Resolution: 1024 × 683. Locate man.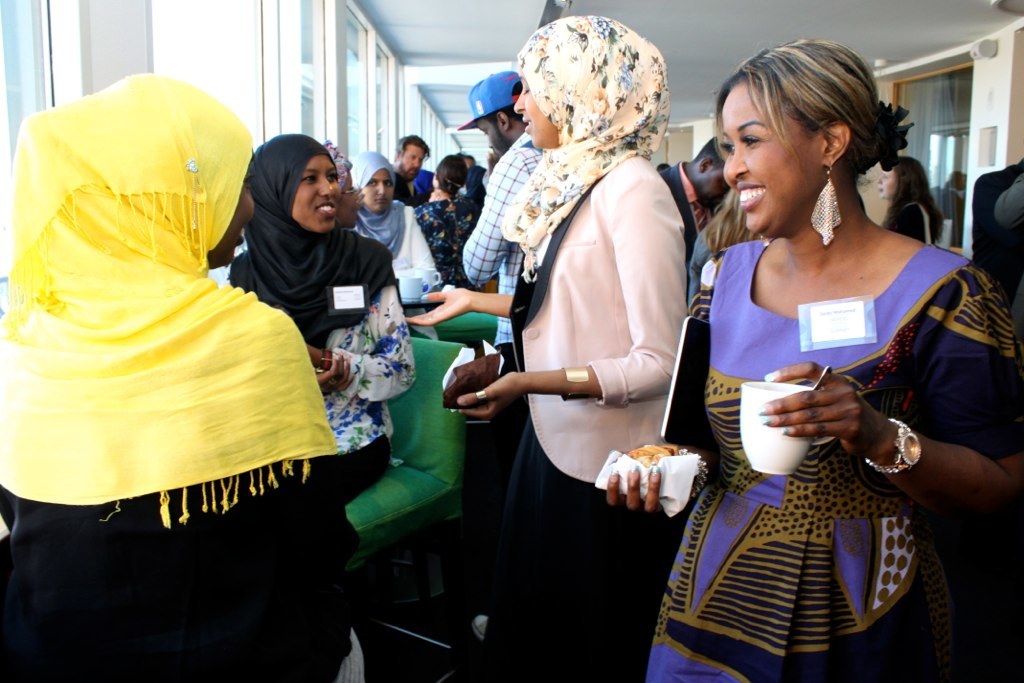
{"x1": 457, "y1": 67, "x2": 544, "y2": 641}.
